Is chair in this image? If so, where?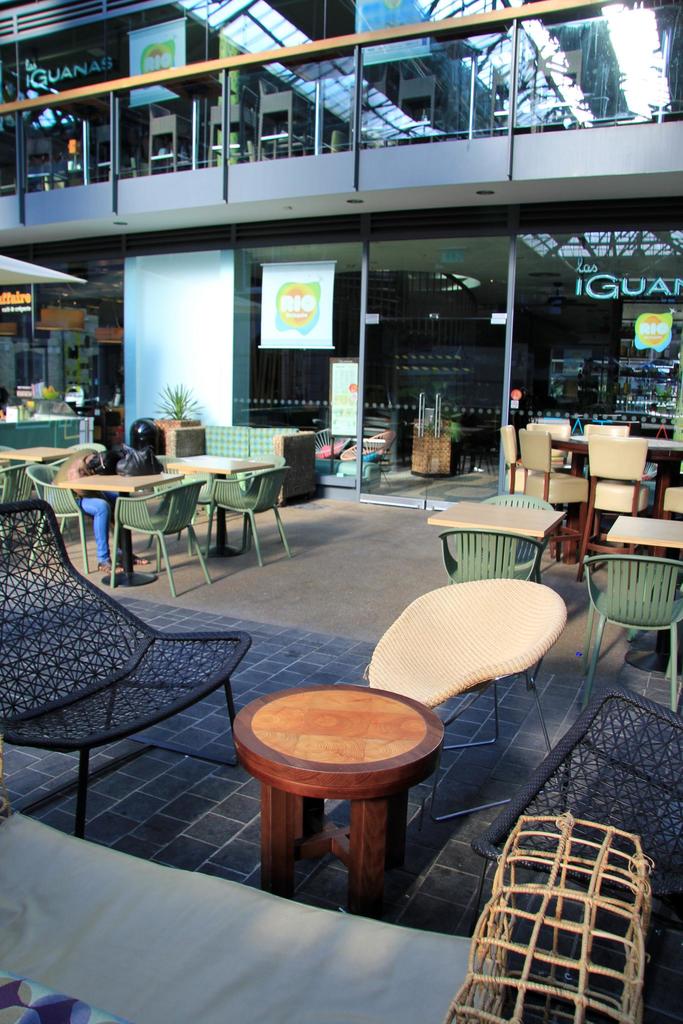
Yes, at region(312, 428, 354, 459).
